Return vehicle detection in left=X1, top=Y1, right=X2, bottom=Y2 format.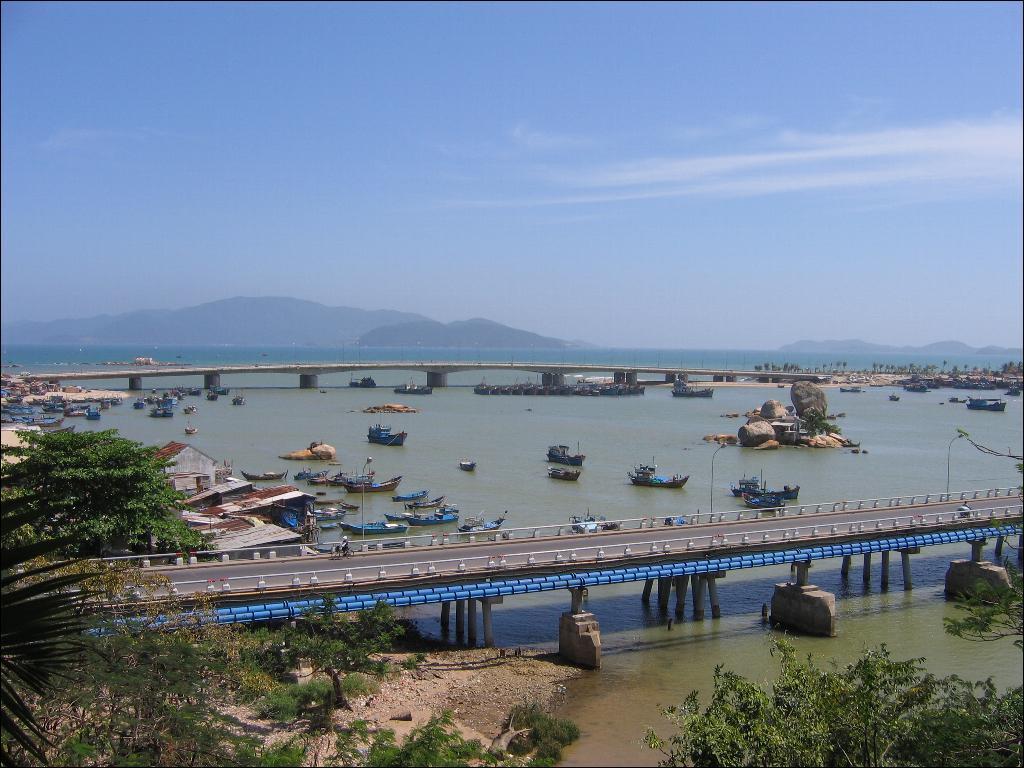
left=839, top=383, right=859, bottom=394.
